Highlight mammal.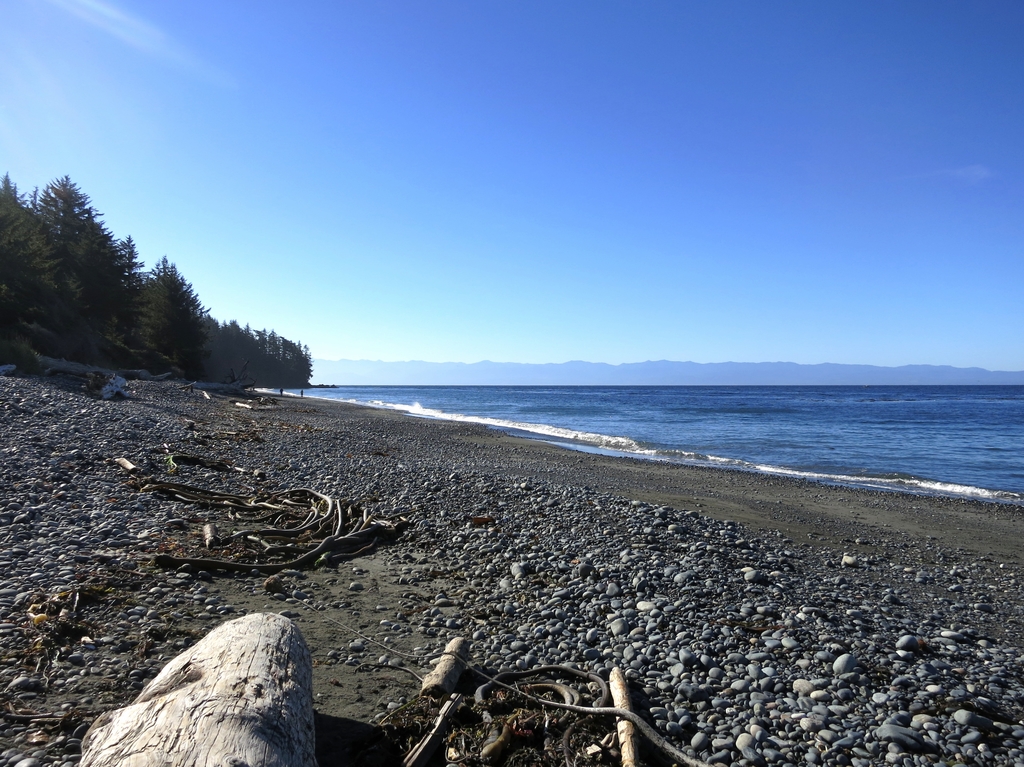
Highlighted region: region(277, 390, 284, 396).
